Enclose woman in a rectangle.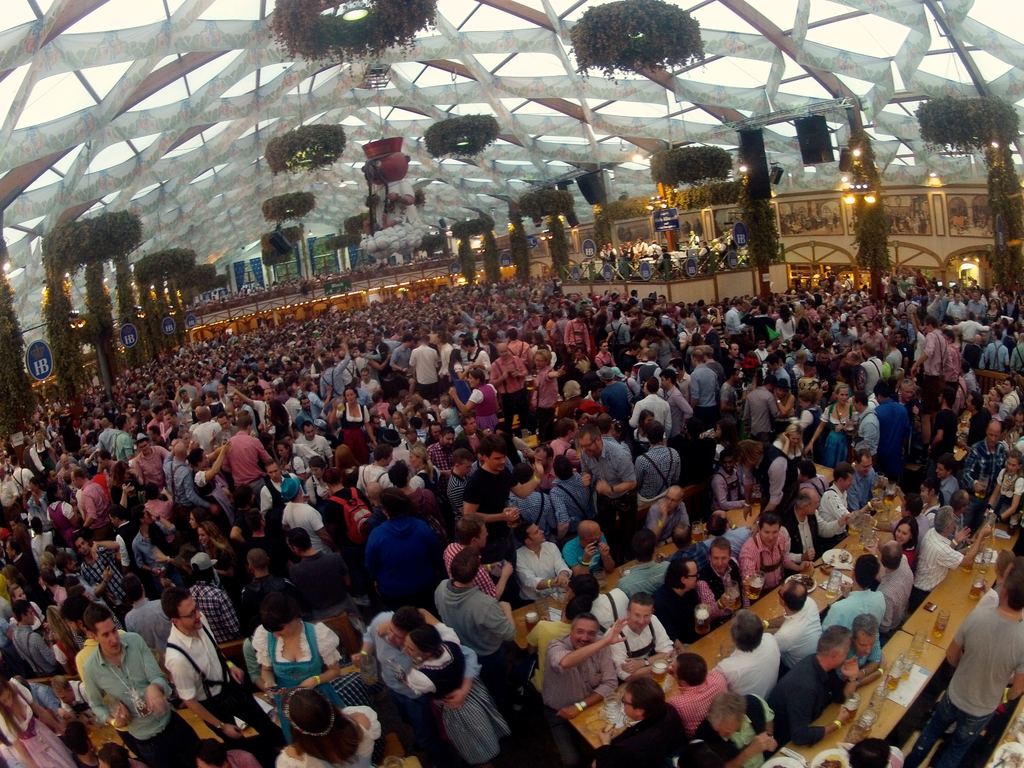
box(179, 432, 204, 481).
